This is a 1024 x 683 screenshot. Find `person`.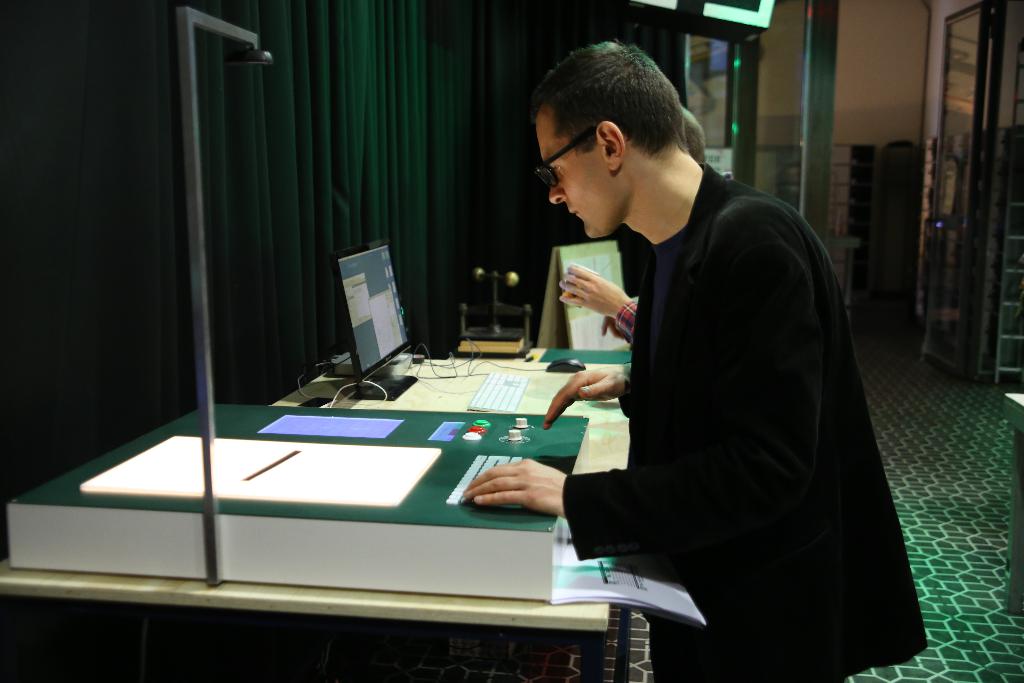
Bounding box: 504, 53, 888, 661.
